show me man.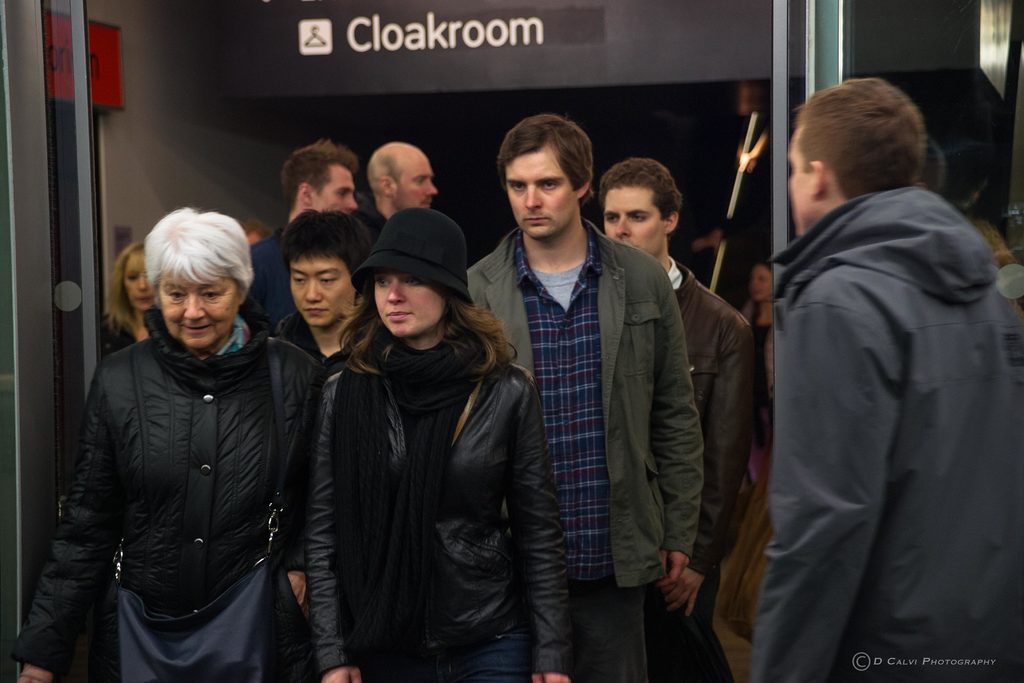
man is here: locate(244, 136, 358, 332).
